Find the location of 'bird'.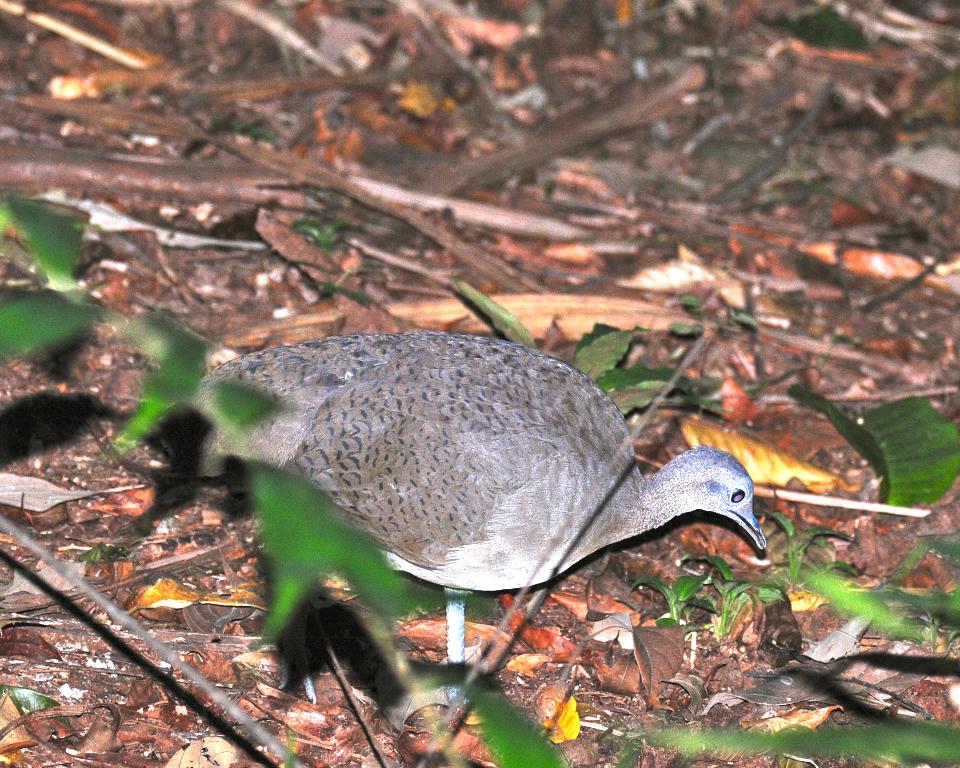
Location: (x1=161, y1=341, x2=747, y2=655).
